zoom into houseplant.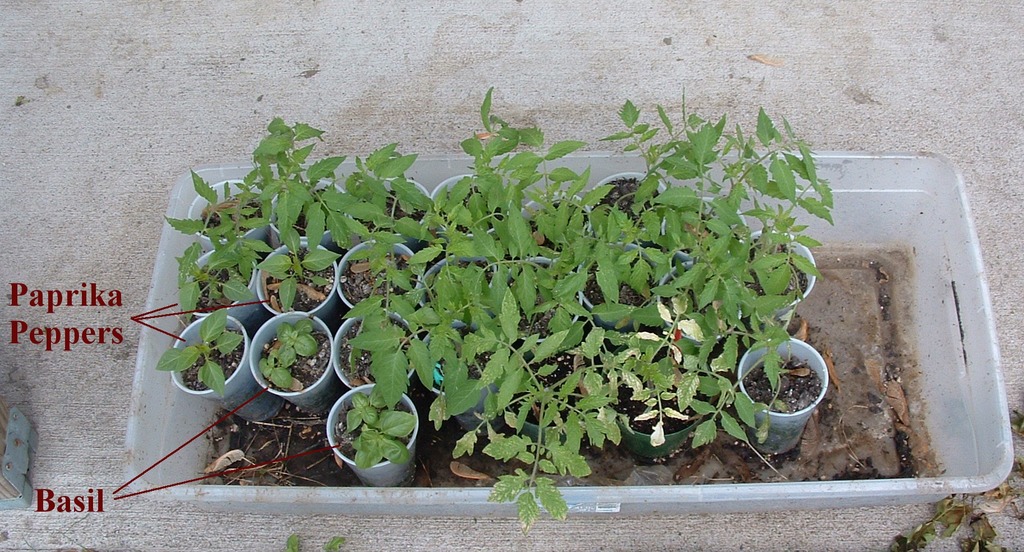
Zoom target: region(261, 175, 348, 249).
